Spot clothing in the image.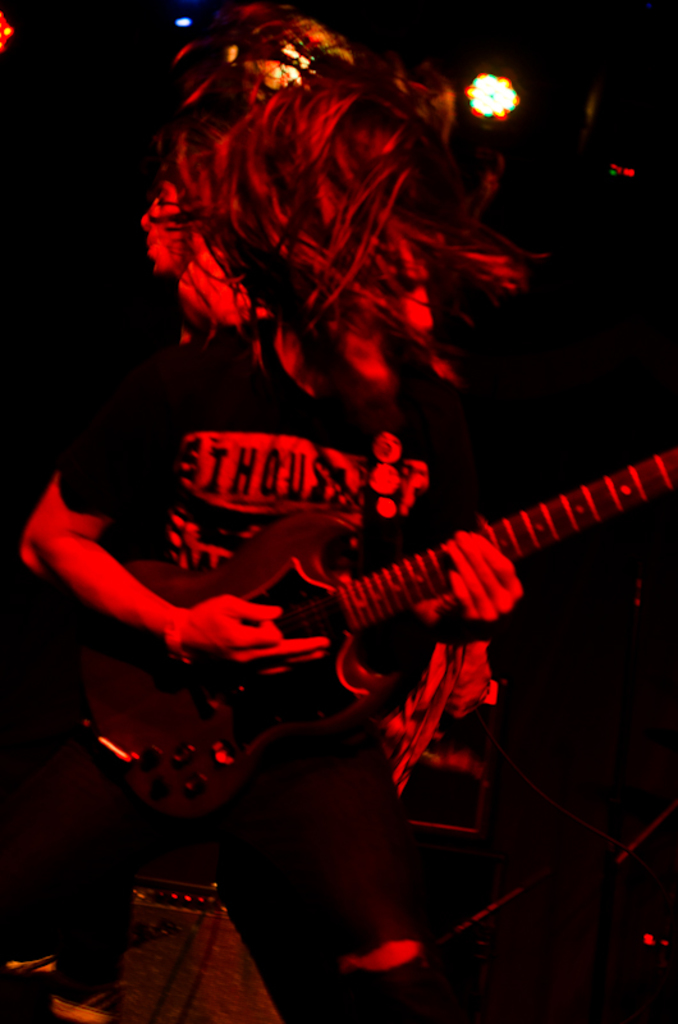
clothing found at 51,334,517,948.
